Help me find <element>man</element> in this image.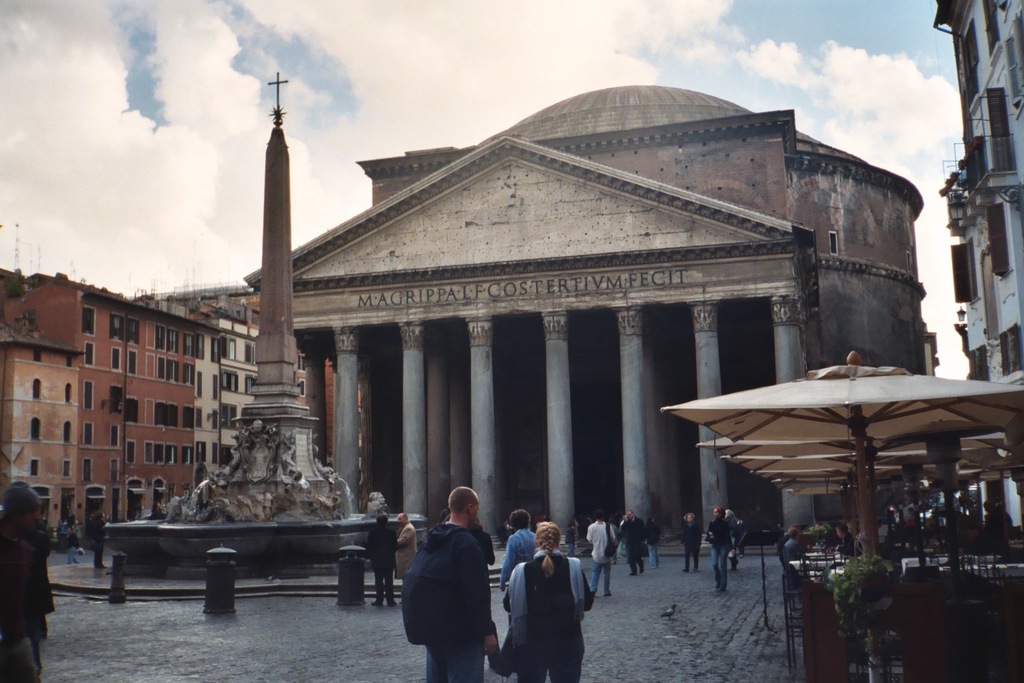
Found it: <bbox>675, 504, 711, 564</bbox>.
